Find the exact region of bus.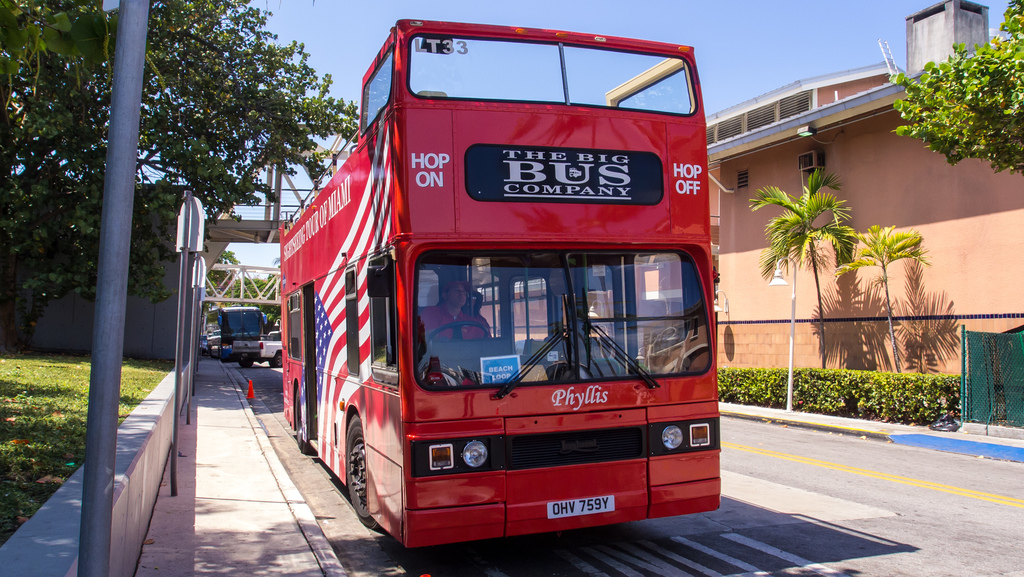
Exact region: BBox(193, 305, 268, 363).
